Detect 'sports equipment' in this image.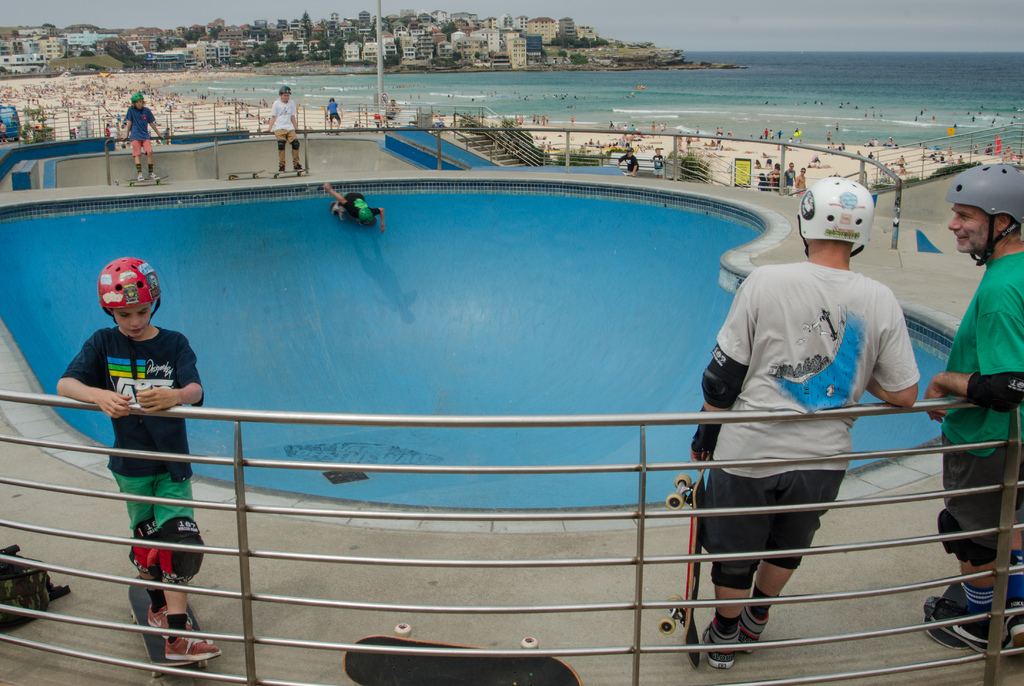
Detection: (795,174,872,257).
